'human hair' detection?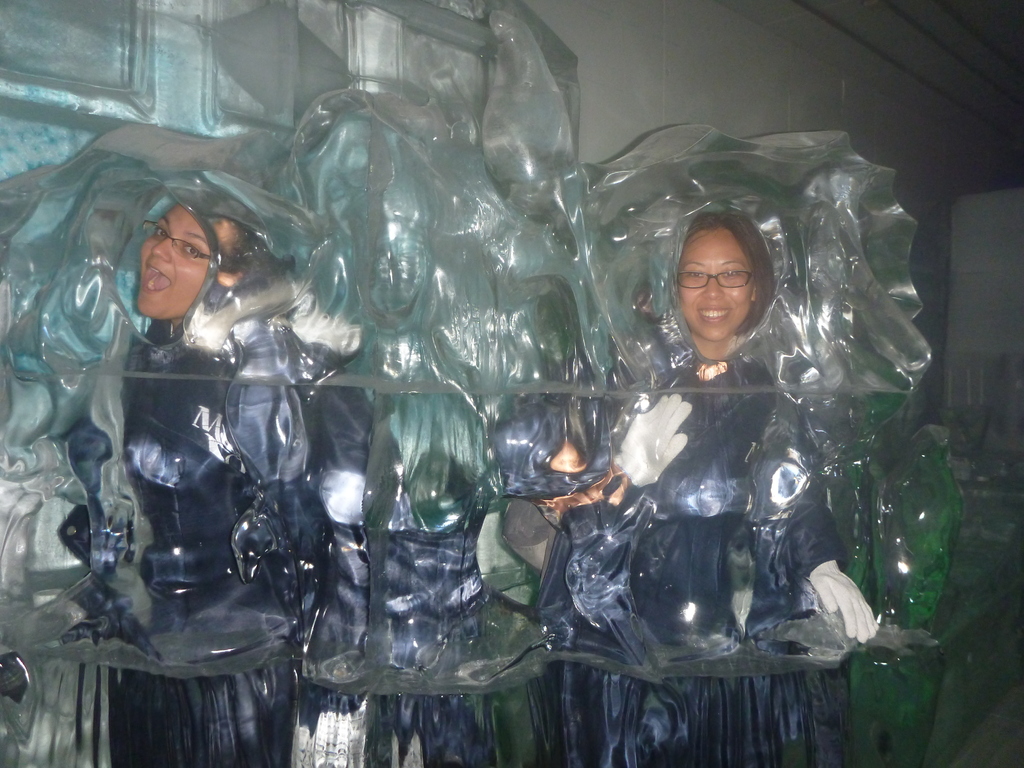
region(202, 226, 266, 282)
